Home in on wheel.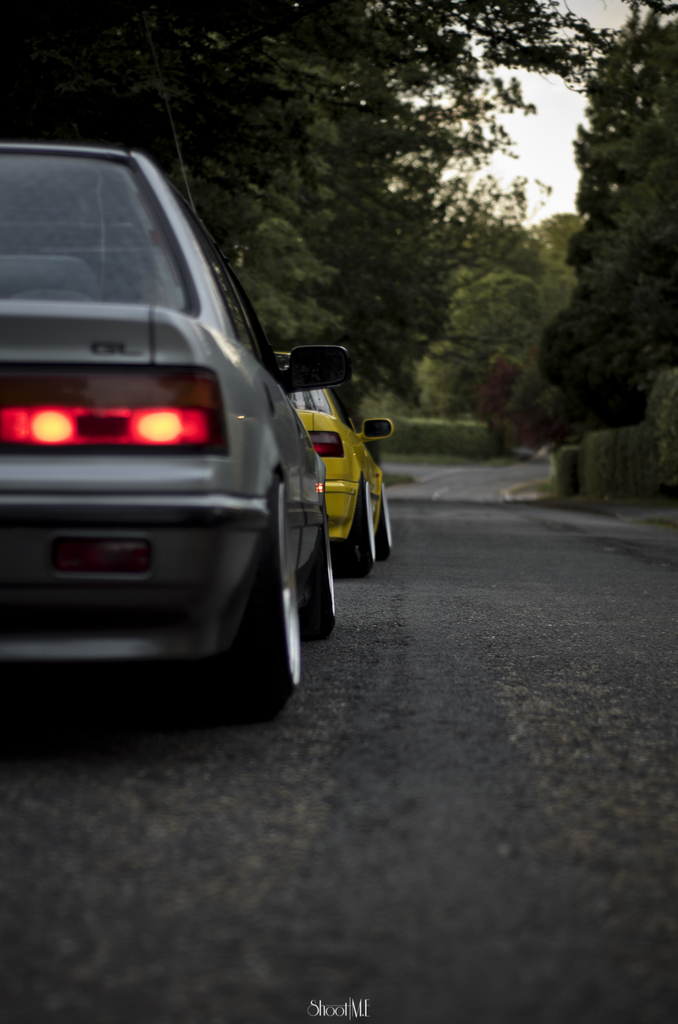
Homed in at l=216, t=462, r=308, b=713.
